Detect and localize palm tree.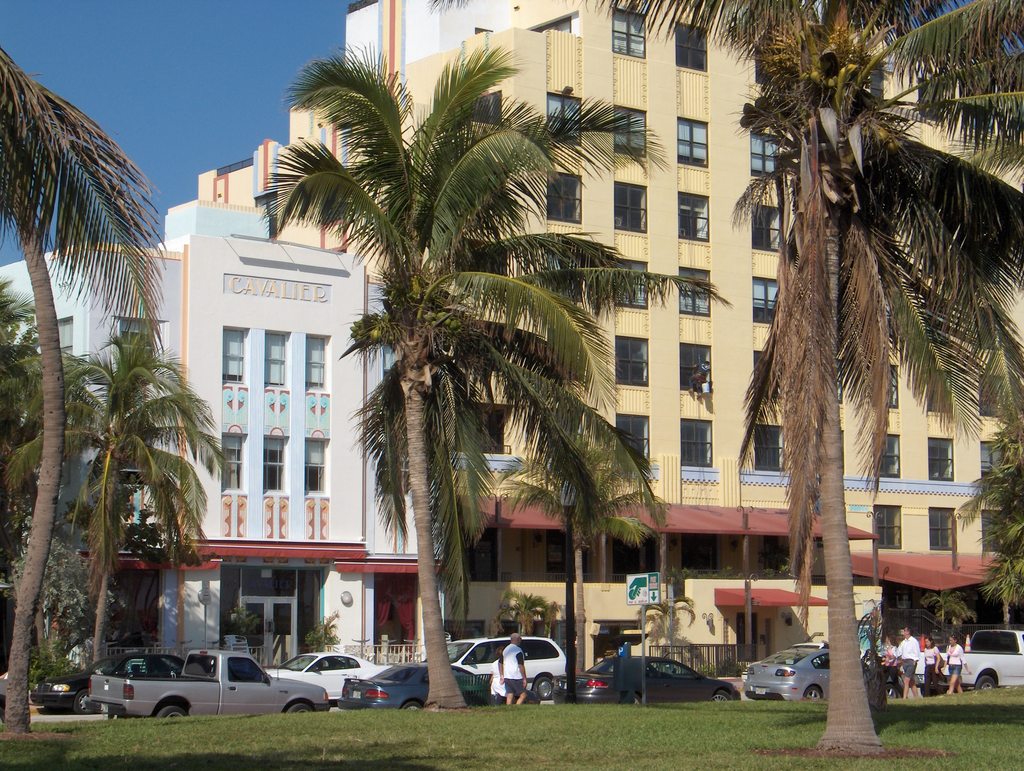
Localized at <region>952, 417, 1023, 621</region>.
